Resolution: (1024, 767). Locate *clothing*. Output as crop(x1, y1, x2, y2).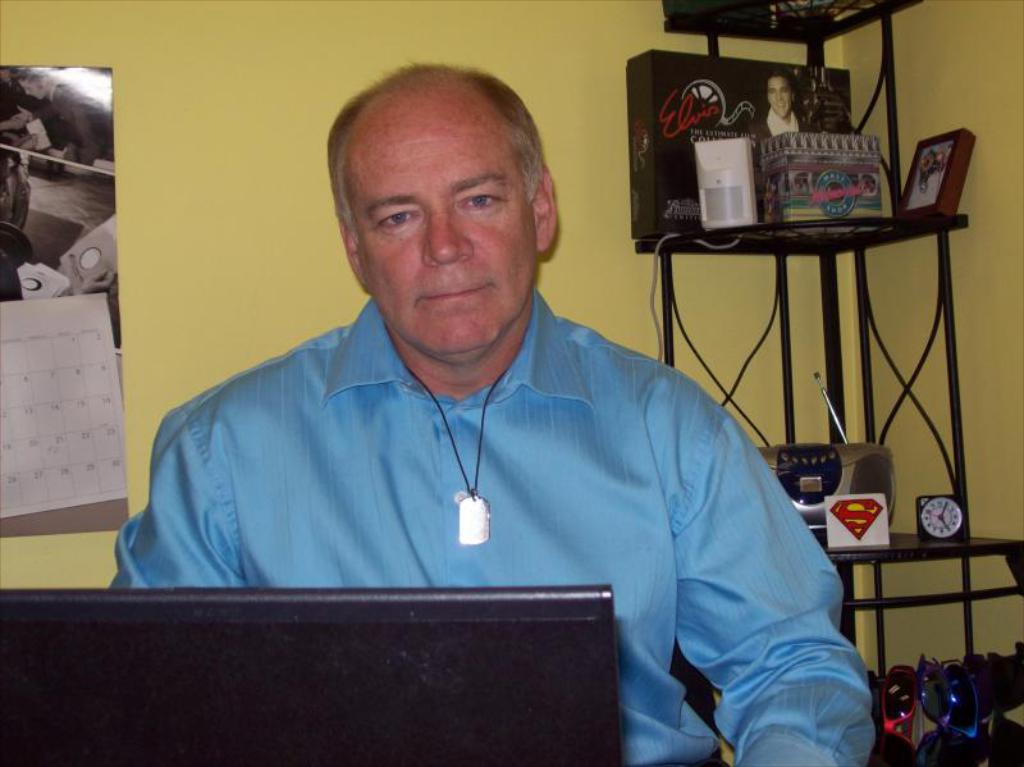
crop(105, 293, 874, 766).
